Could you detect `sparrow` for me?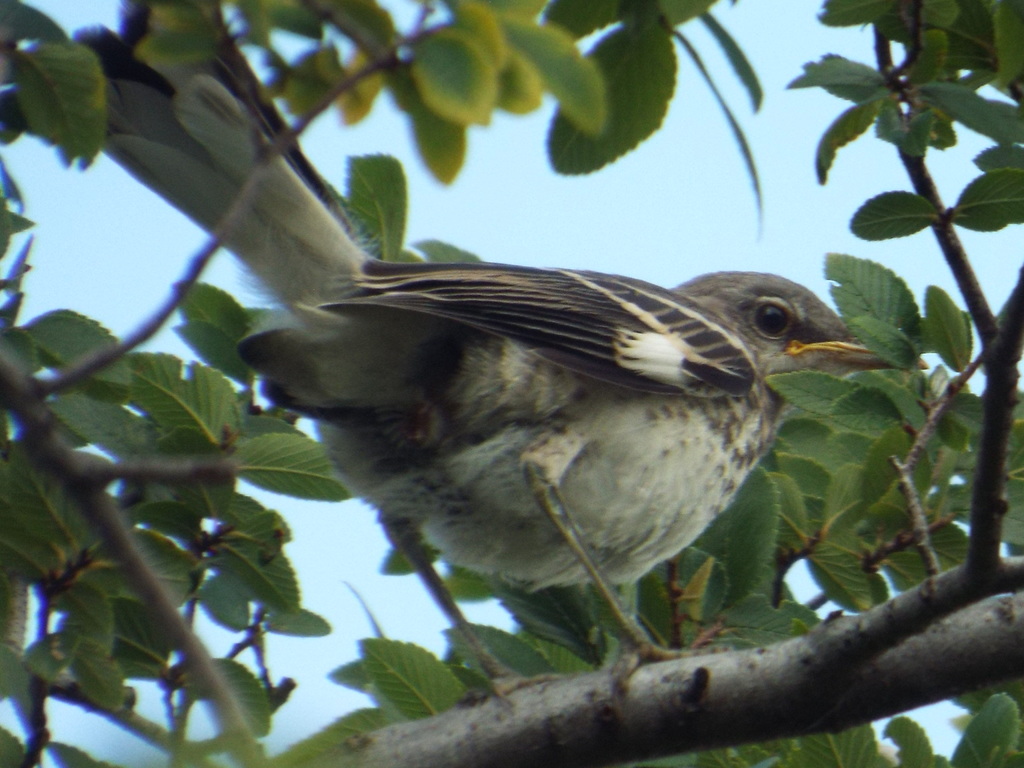
Detection result: bbox=[241, 257, 876, 702].
